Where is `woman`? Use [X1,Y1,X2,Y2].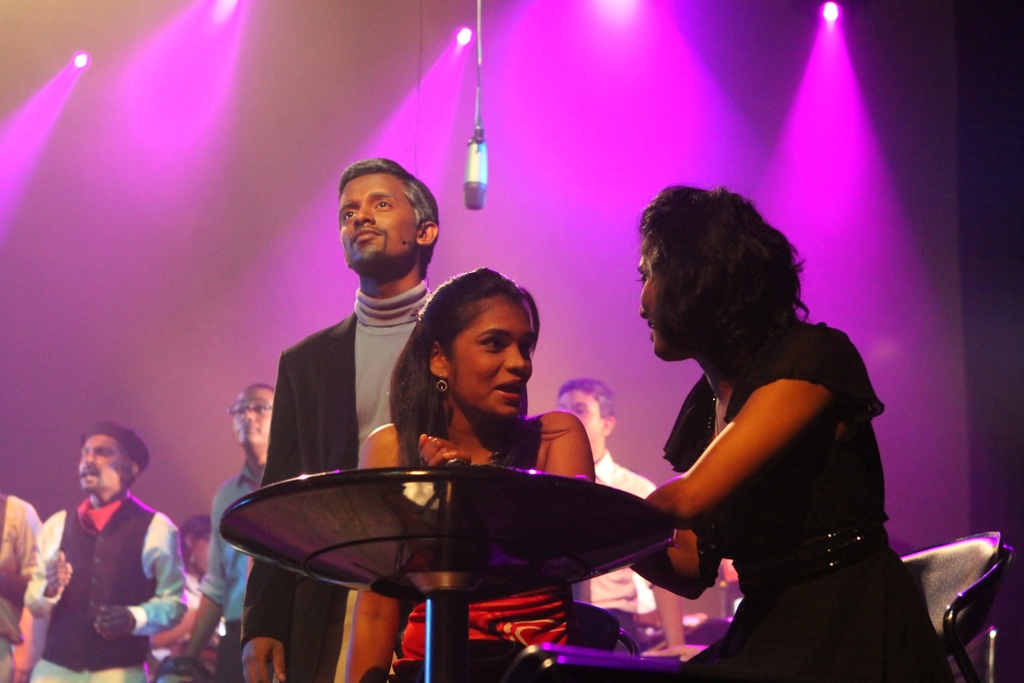
[619,184,961,682].
